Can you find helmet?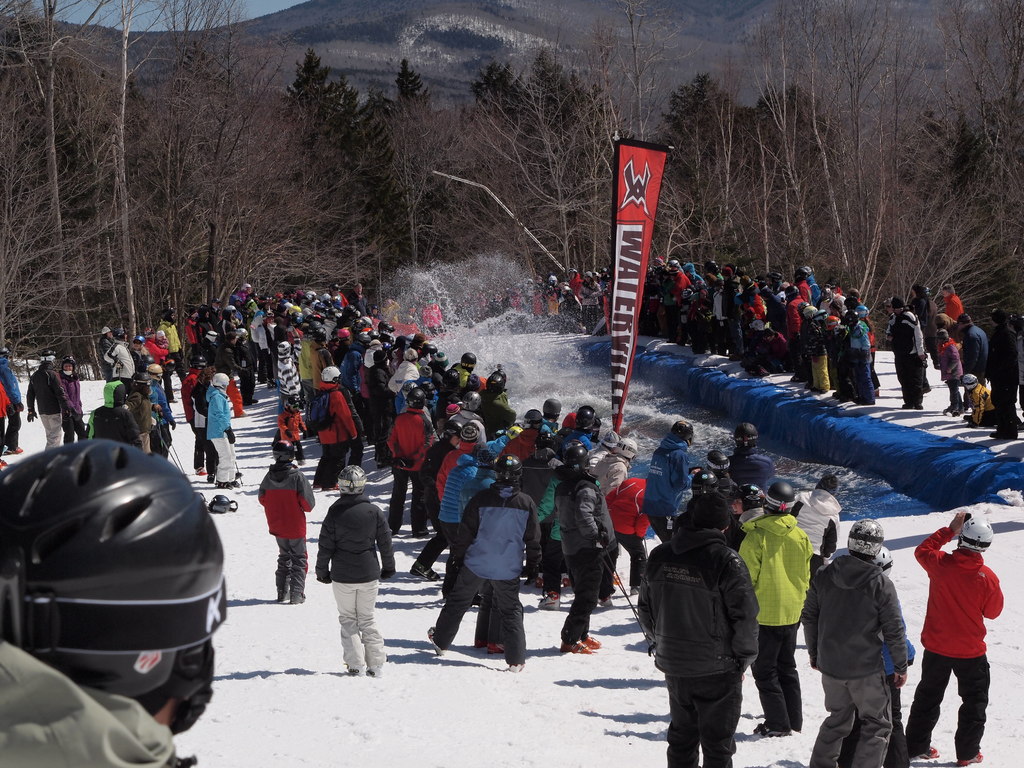
Yes, bounding box: x1=880, y1=544, x2=893, y2=573.
